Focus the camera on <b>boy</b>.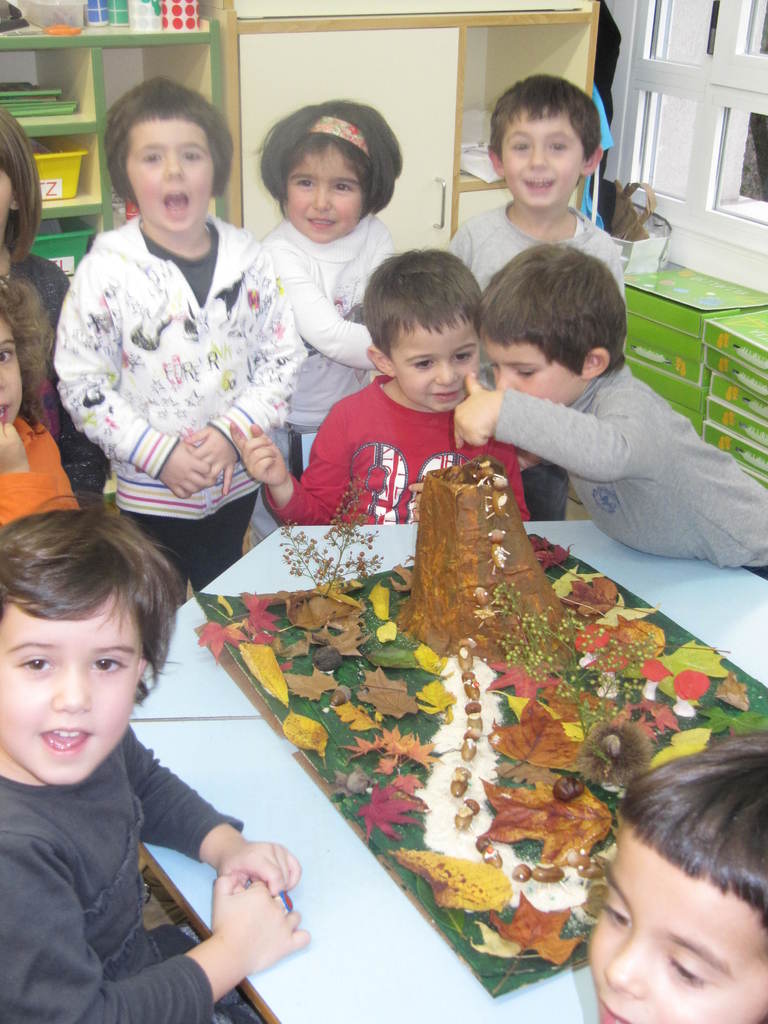
Focus region: (left=584, top=735, right=767, bottom=1023).
